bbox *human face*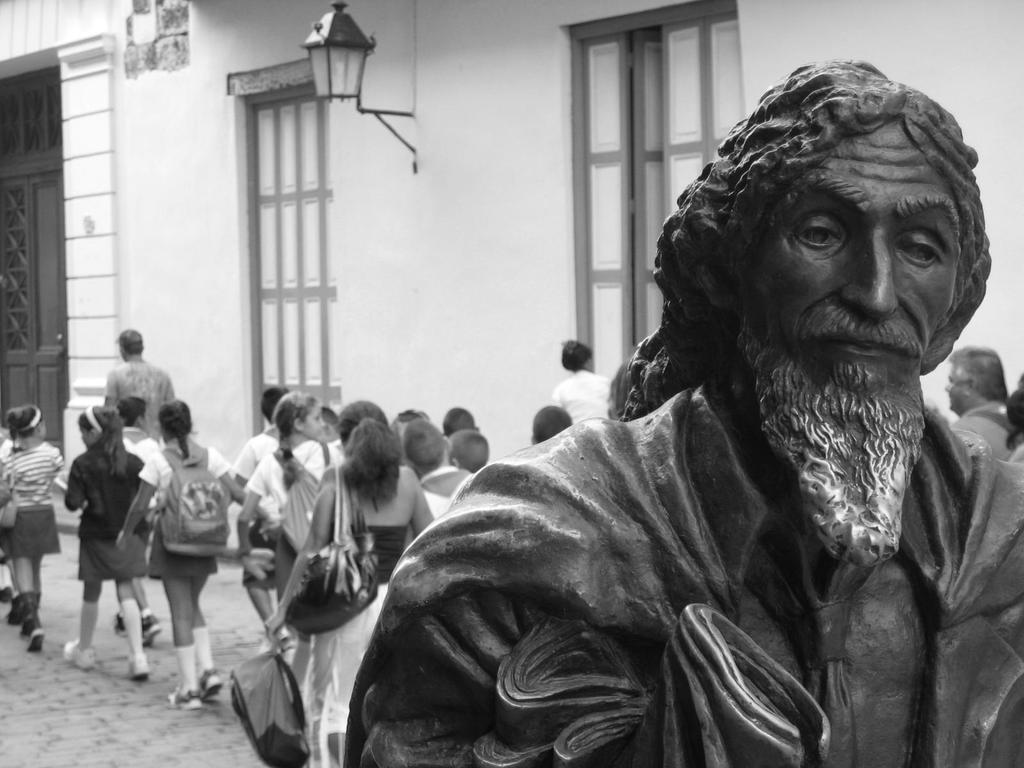
<box>79,422,91,450</box>
